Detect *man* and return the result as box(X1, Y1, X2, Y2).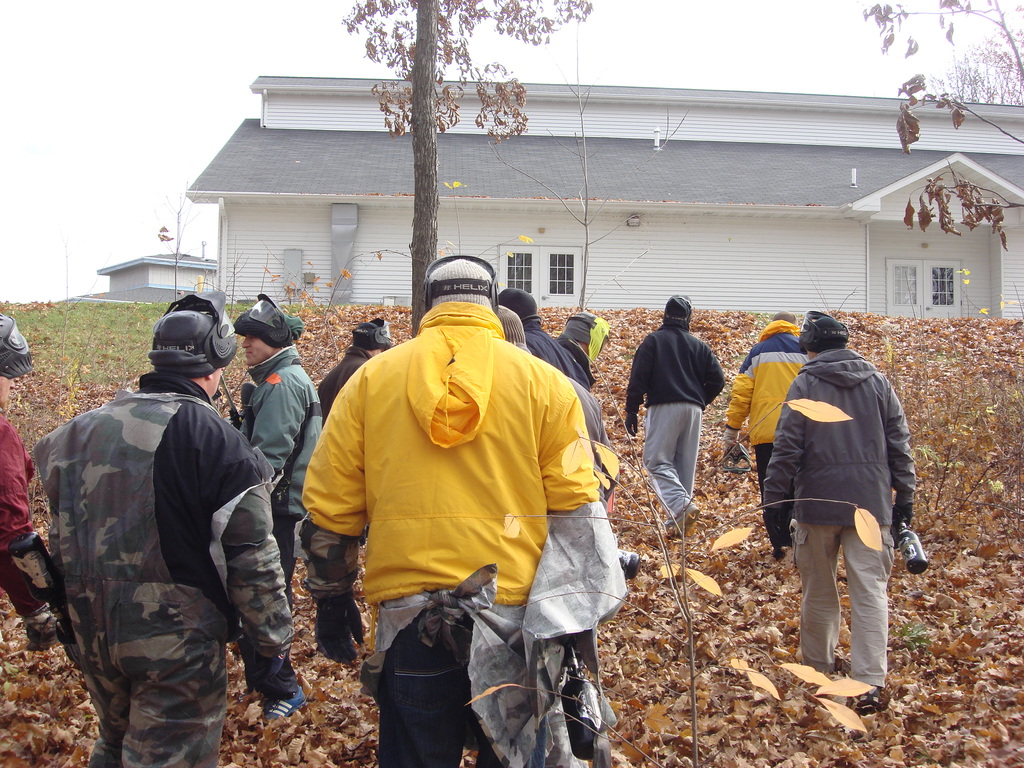
box(270, 219, 615, 727).
